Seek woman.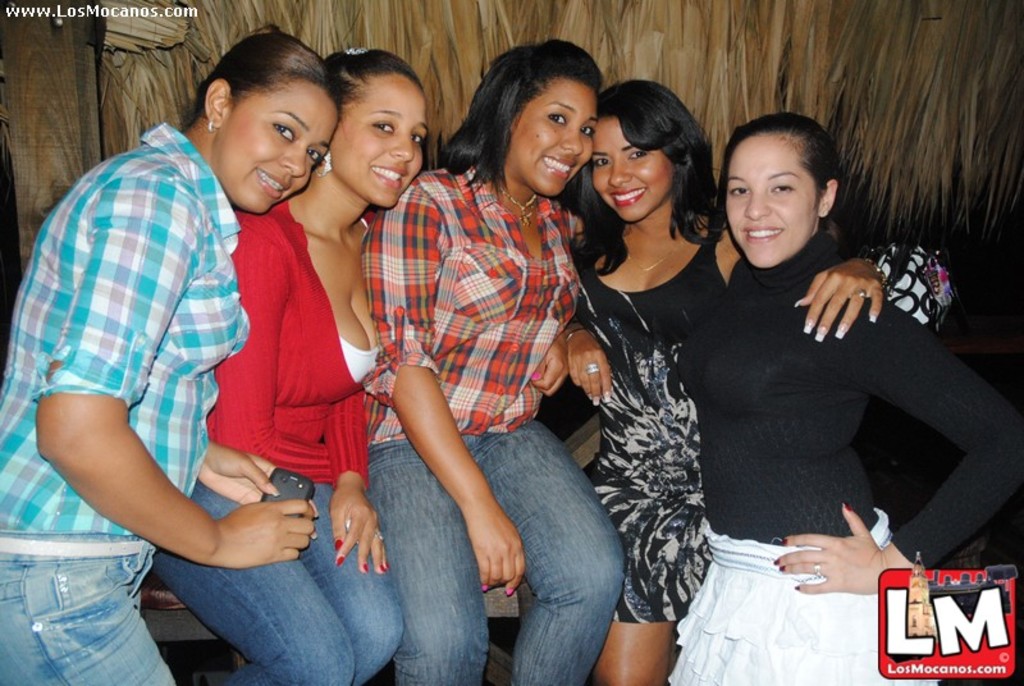
box=[361, 44, 612, 685].
